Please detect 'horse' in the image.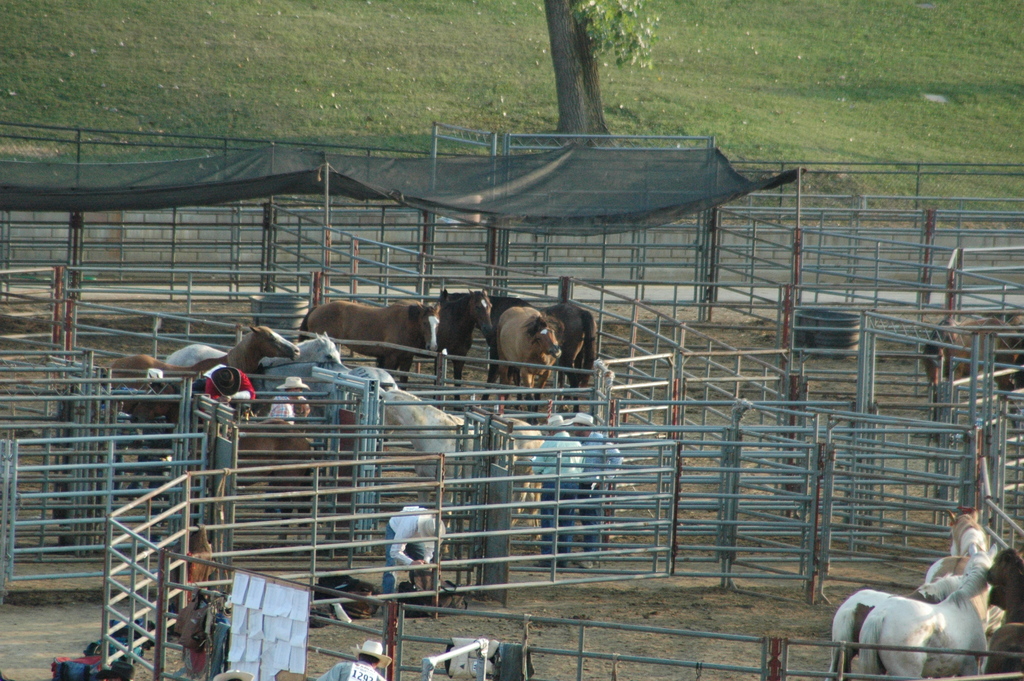
<box>372,286,497,402</box>.
